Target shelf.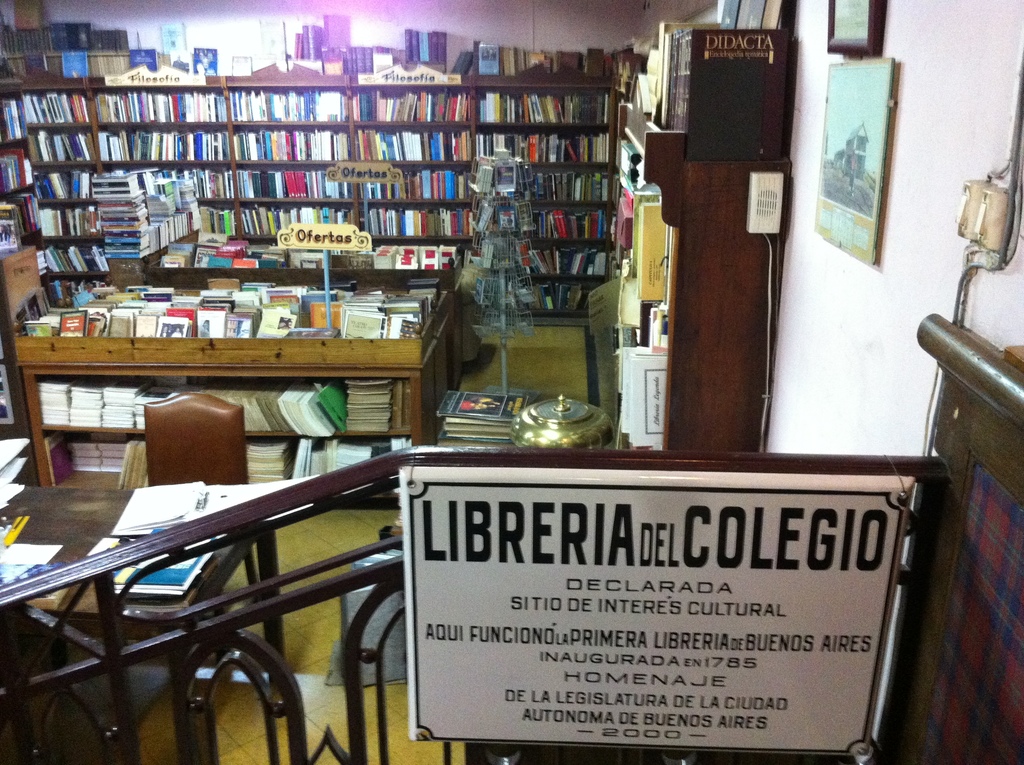
Target region: <box>232,199,357,241</box>.
